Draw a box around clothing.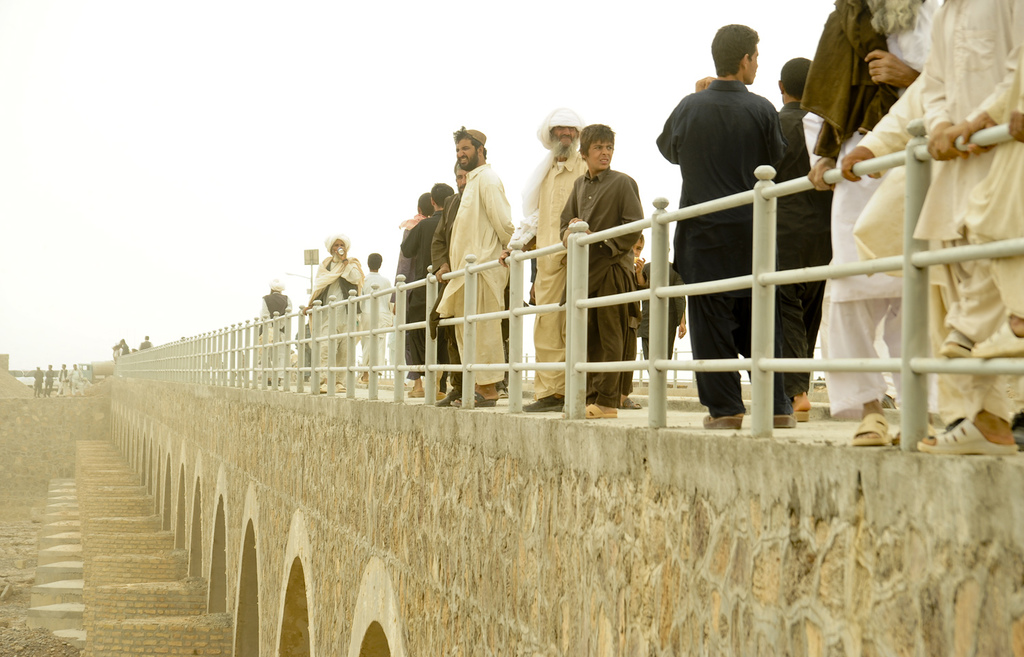
[x1=513, y1=164, x2=590, y2=413].
